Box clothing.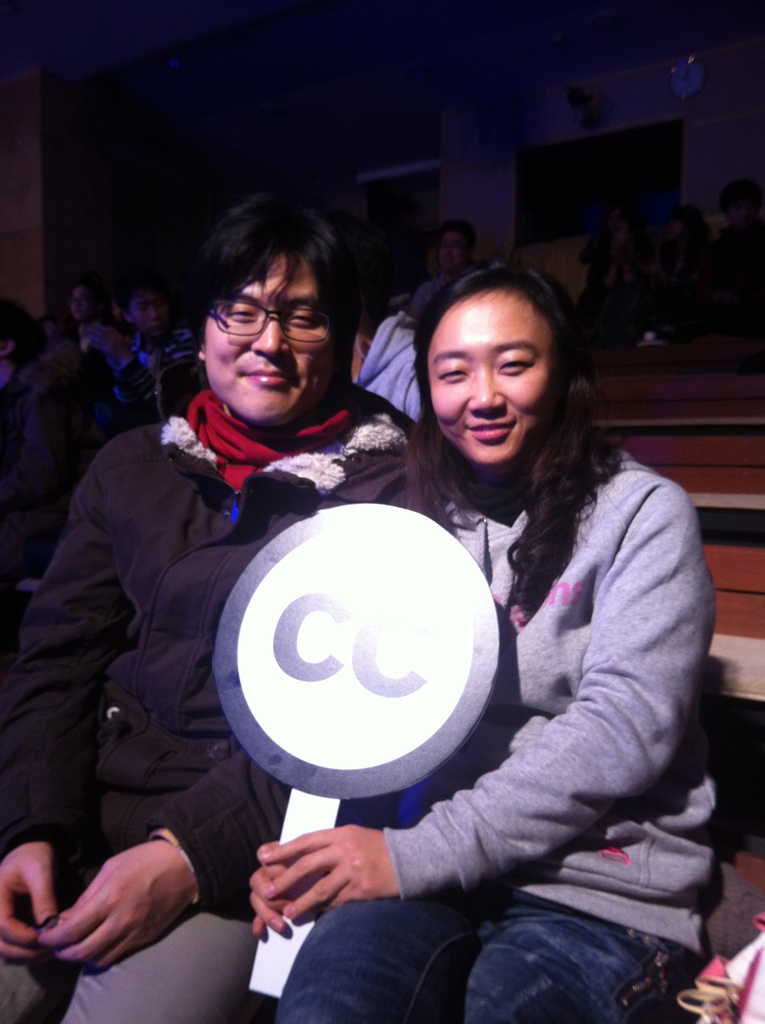
369 273 467 420.
